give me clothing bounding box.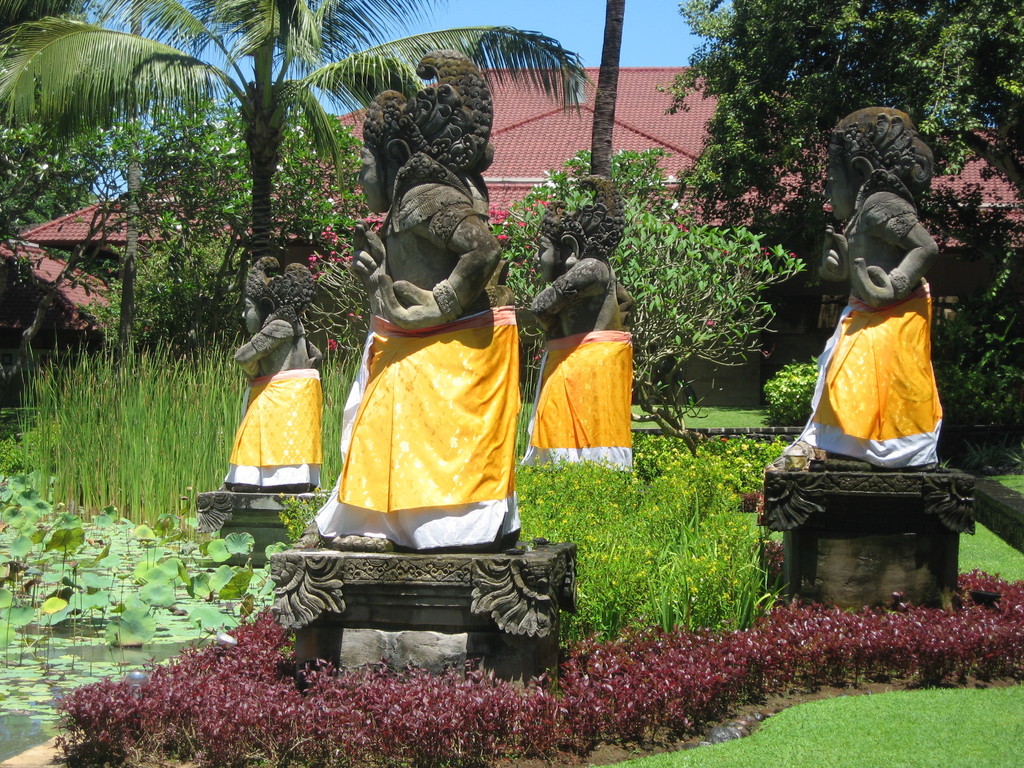
bbox=[793, 277, 952, 490].
